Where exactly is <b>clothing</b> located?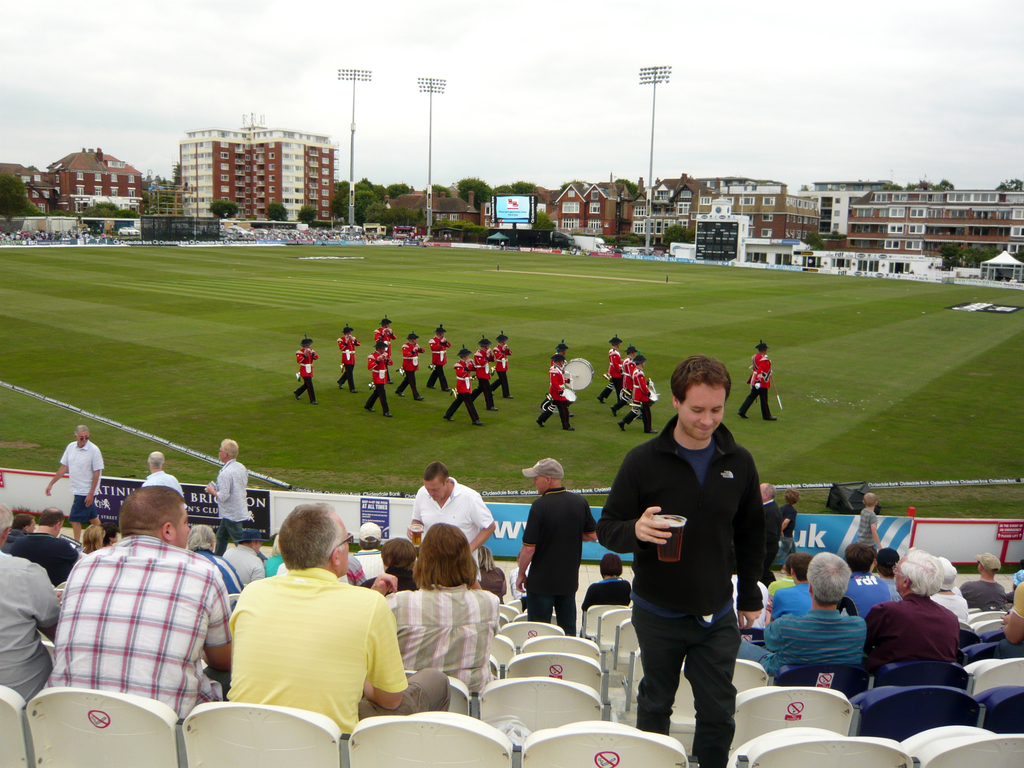
Its bounding box is 767,573,799,600.
